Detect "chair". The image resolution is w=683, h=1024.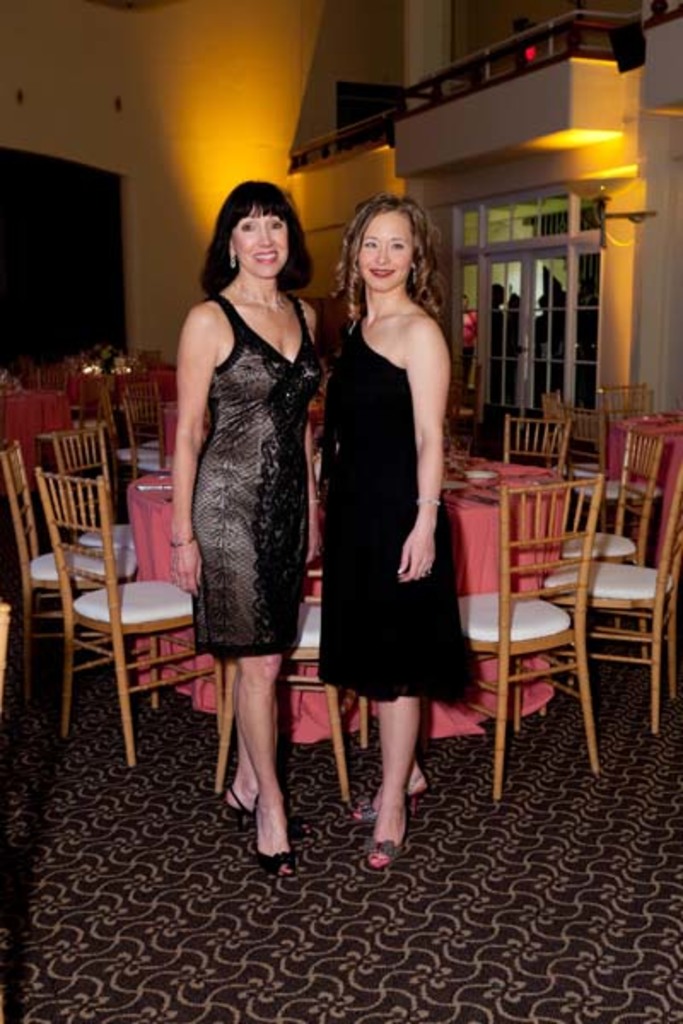
(left=0, top=442, right=142, bottom=676).
